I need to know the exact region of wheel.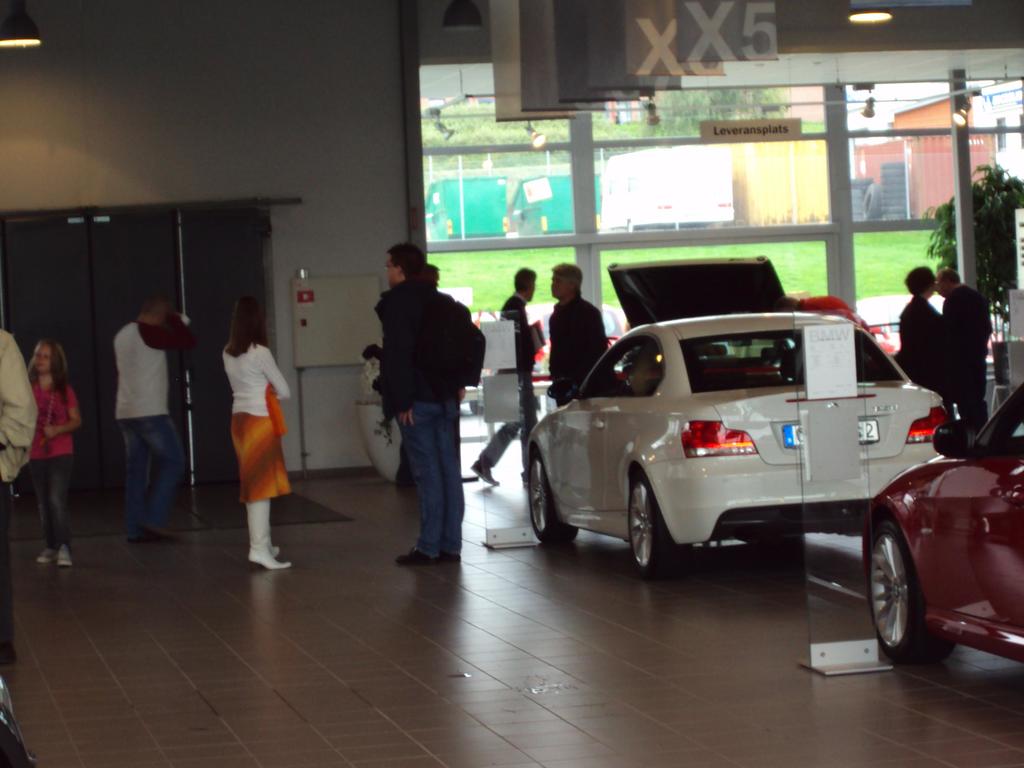
Region: x1=863, y1=502, x2=970, y2=681.
